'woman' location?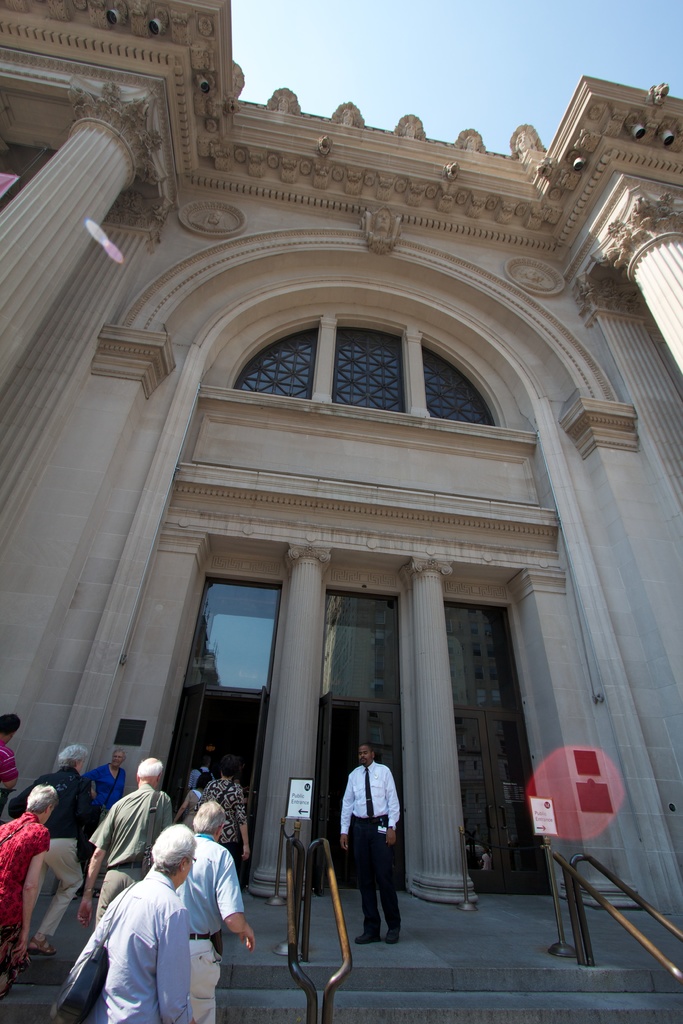
<region>0, 715, 26, 817</region>
